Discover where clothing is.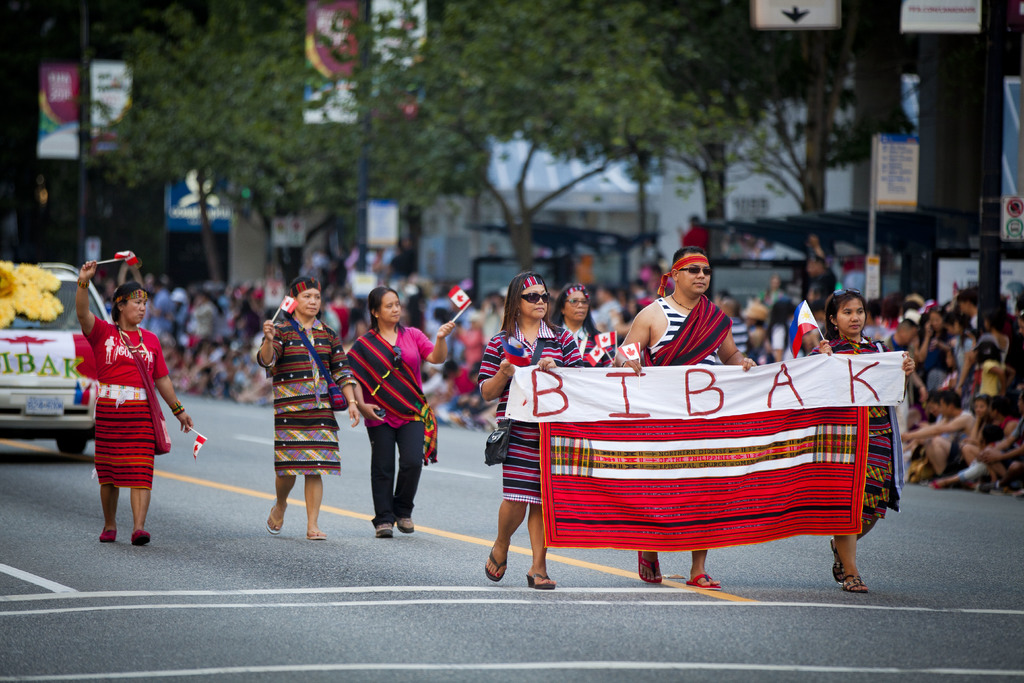
Discovered at crop(1002, 411, 1014, 427).
